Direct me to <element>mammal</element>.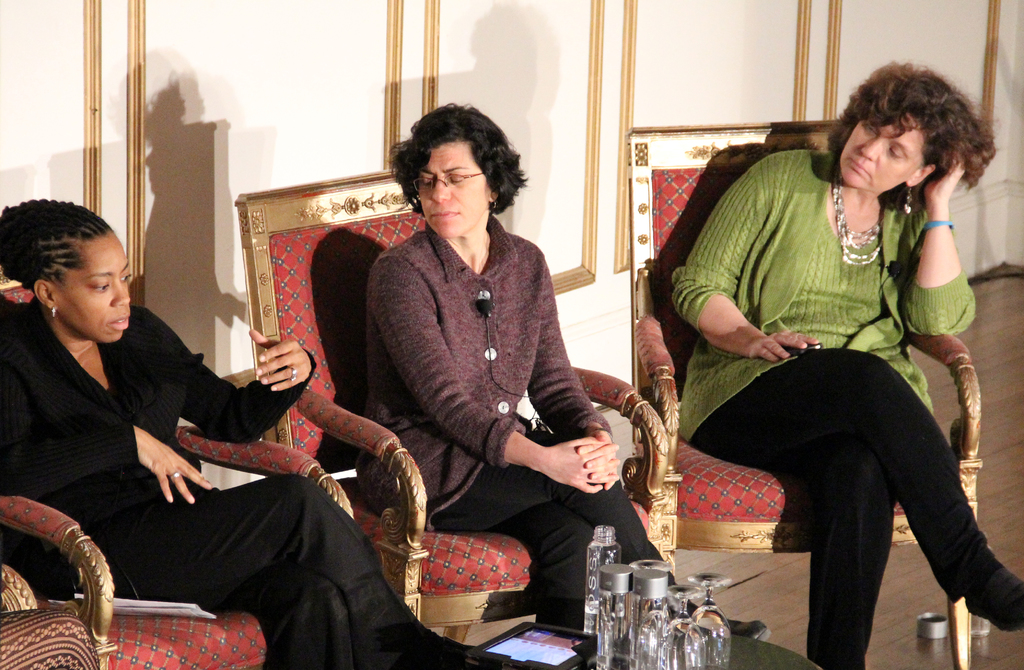
Direction: [662, 73, 1006, 639].
